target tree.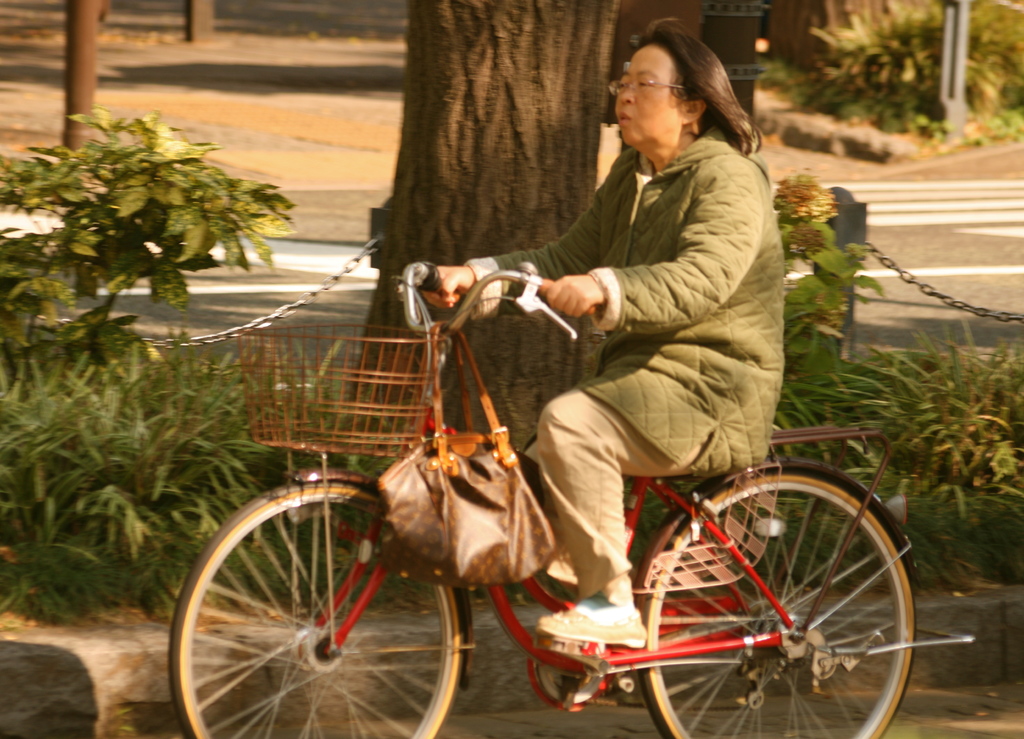
Target region: [767, 0, 954, 87].
